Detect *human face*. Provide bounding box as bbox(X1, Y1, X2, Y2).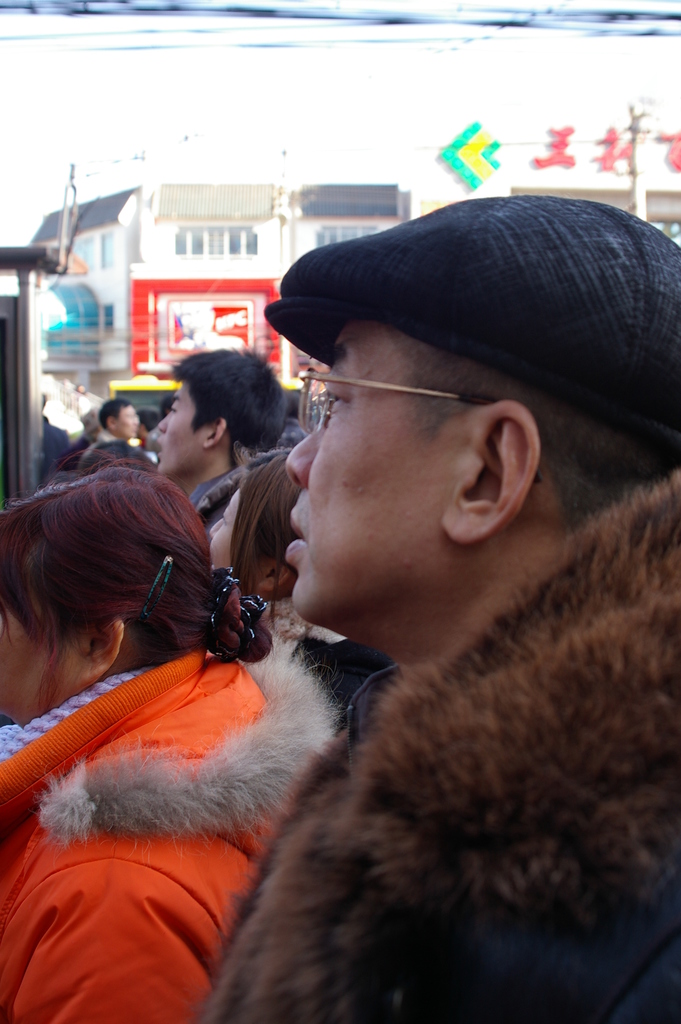
bbox(117, 406, 140, 439).
